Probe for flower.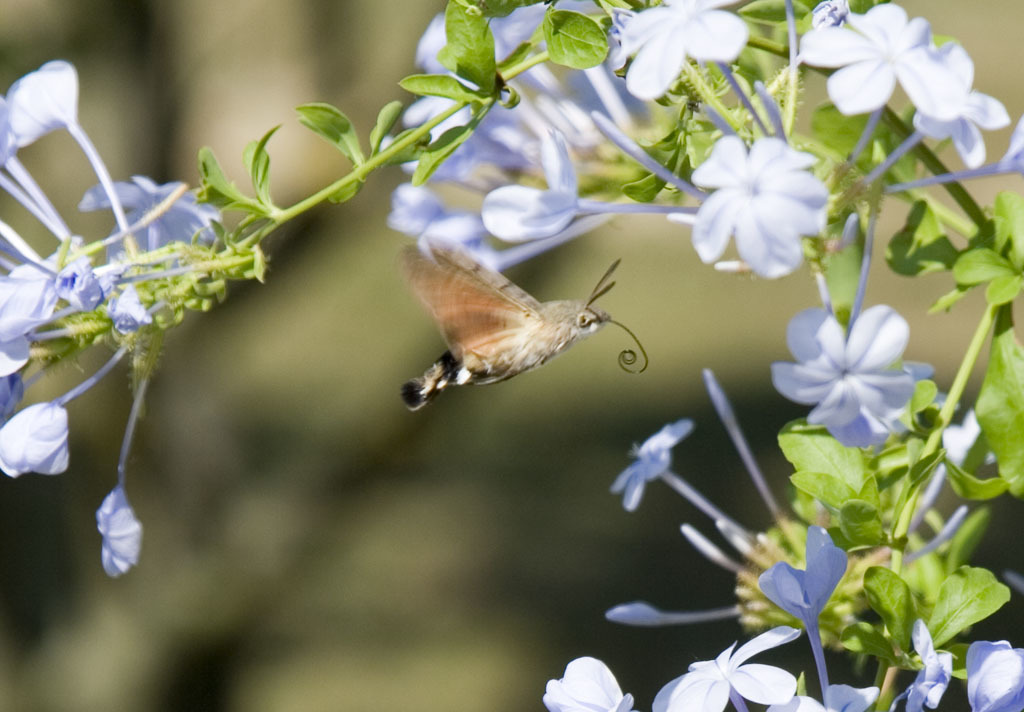
Probe result: crop(95, 483, 143, 580).
